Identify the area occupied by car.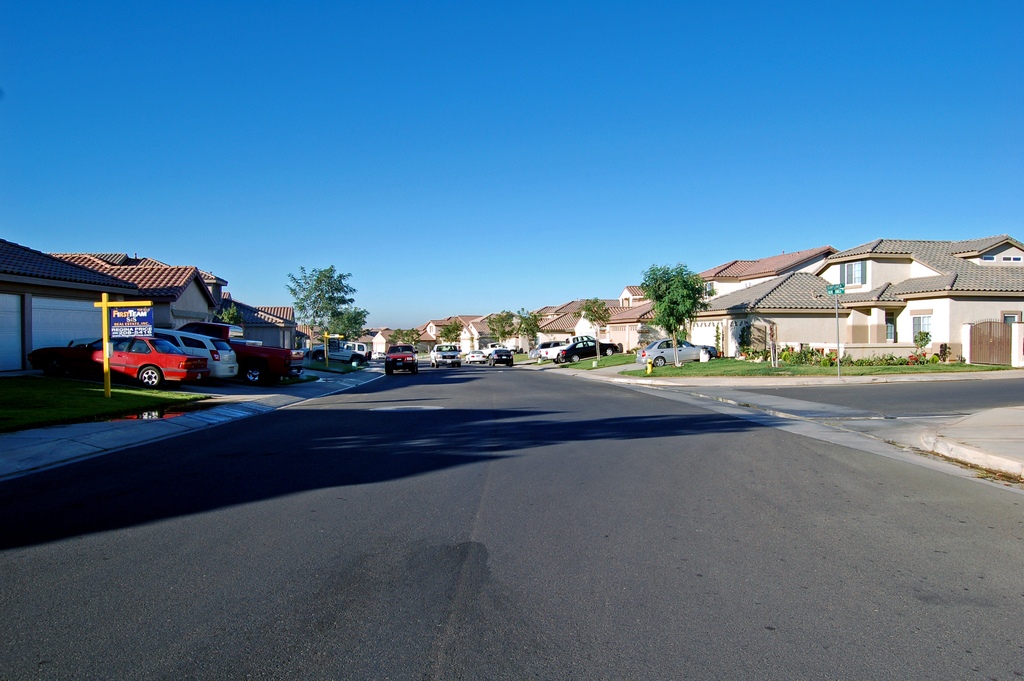
Area: pyautogui.locateOnScreen(166, 327, 241, 386).
